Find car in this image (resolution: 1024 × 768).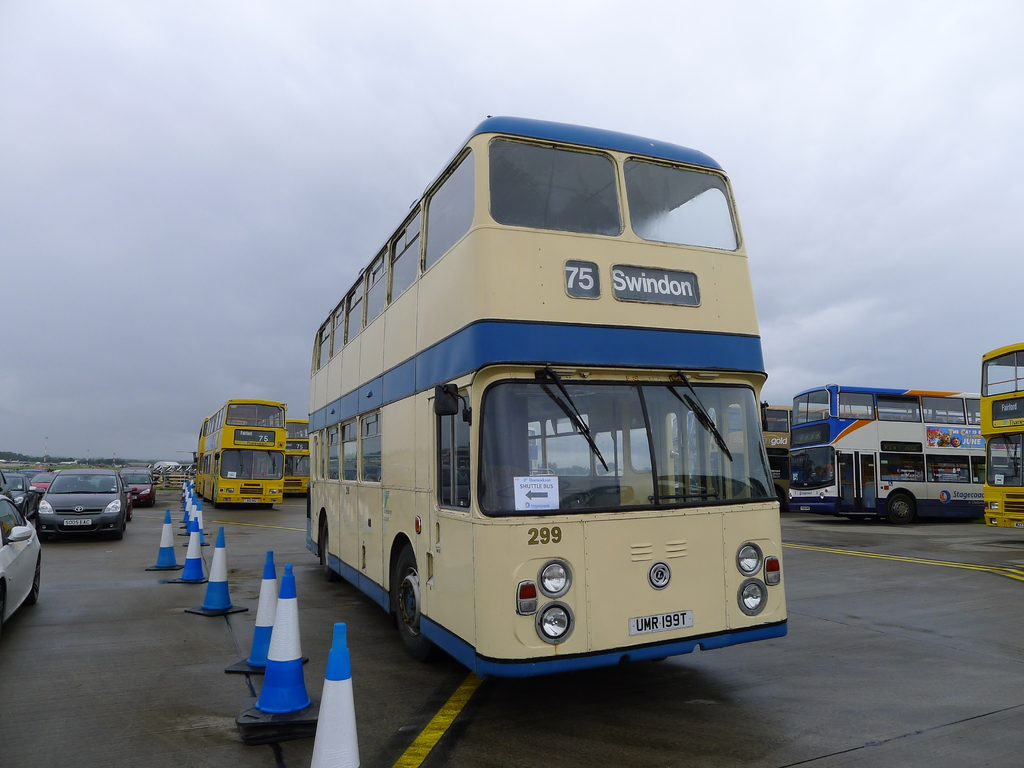
(x1=21, y1=463, x2=132, y2=548).
